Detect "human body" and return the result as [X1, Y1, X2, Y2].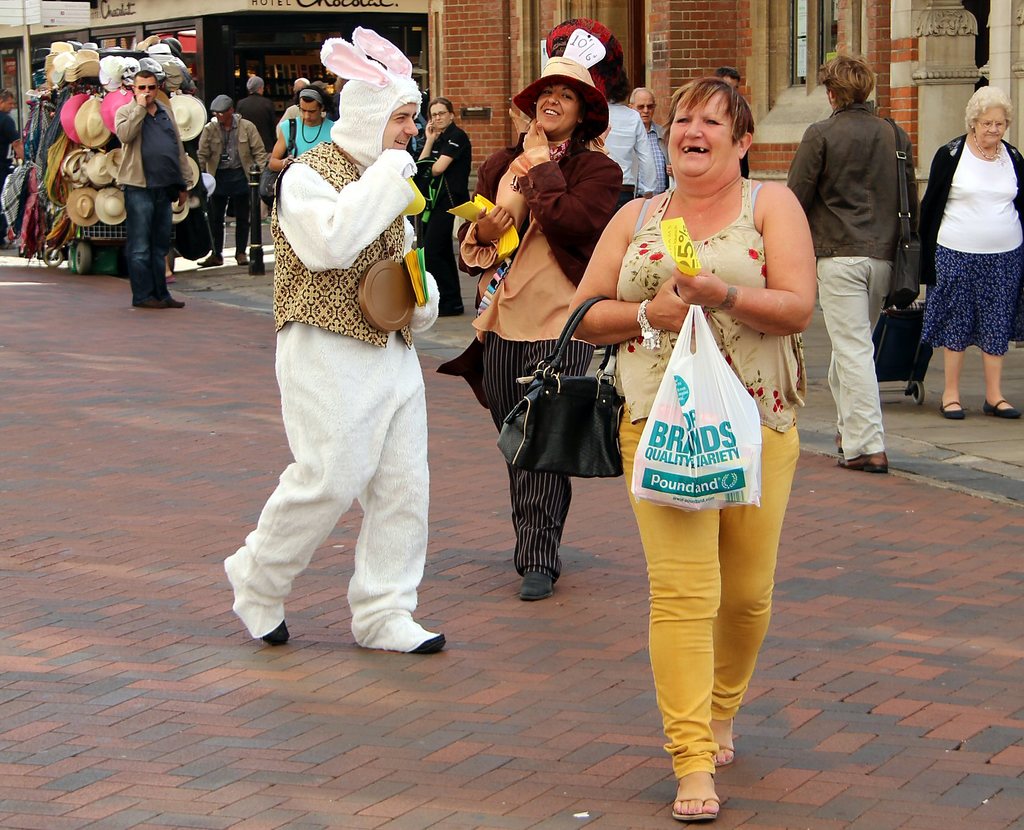
[111, 66, 192, 299].
